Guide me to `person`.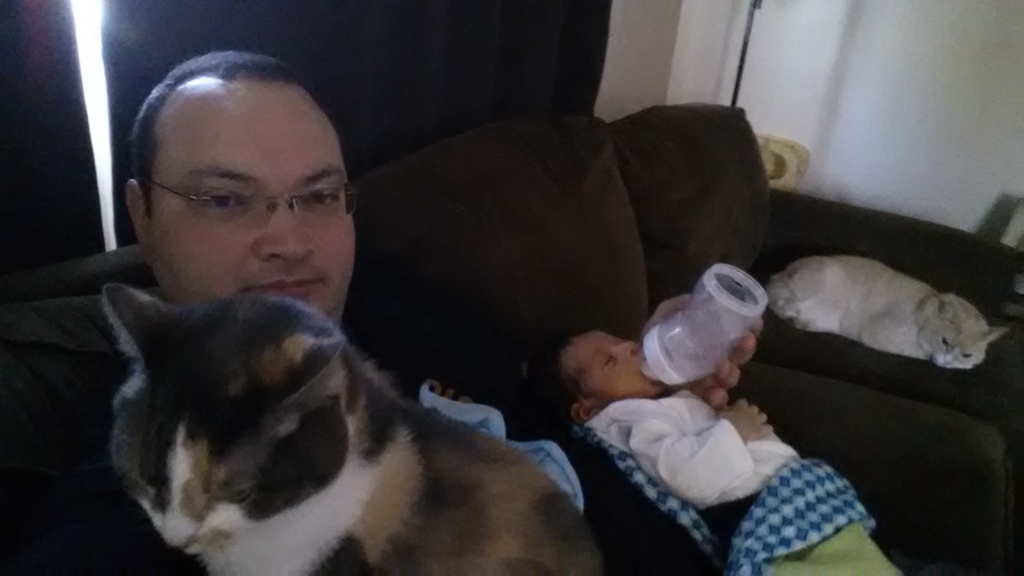
Guidance: <region>540, 321, 806, 546</region>.
